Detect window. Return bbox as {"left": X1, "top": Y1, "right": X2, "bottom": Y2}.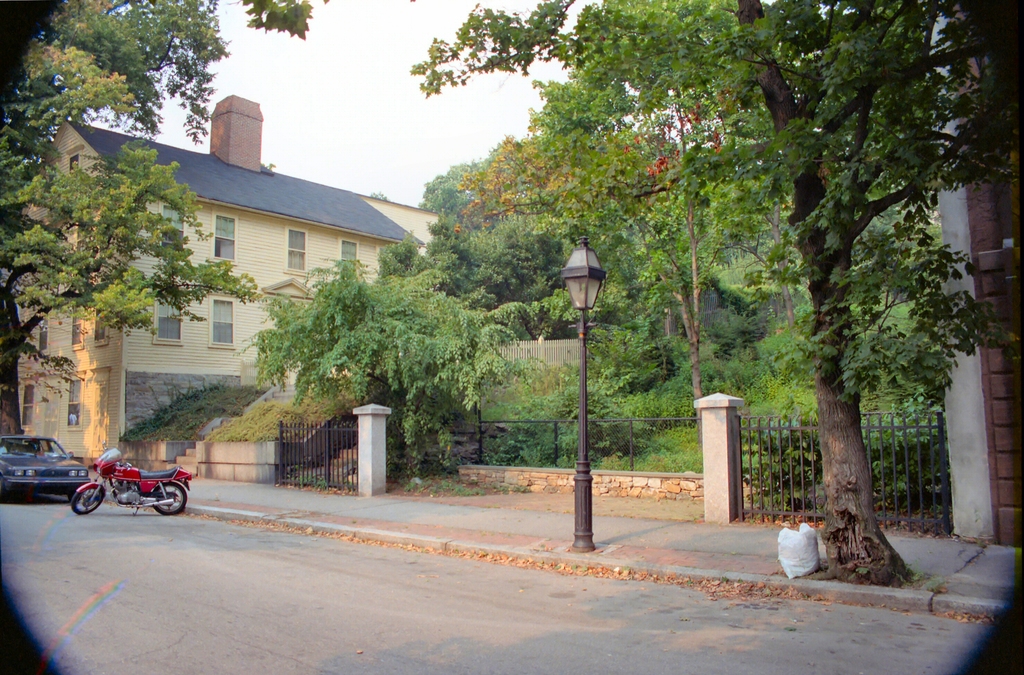
{"left": 69, "top": 312, "right": 84, "bottom": 346}.
